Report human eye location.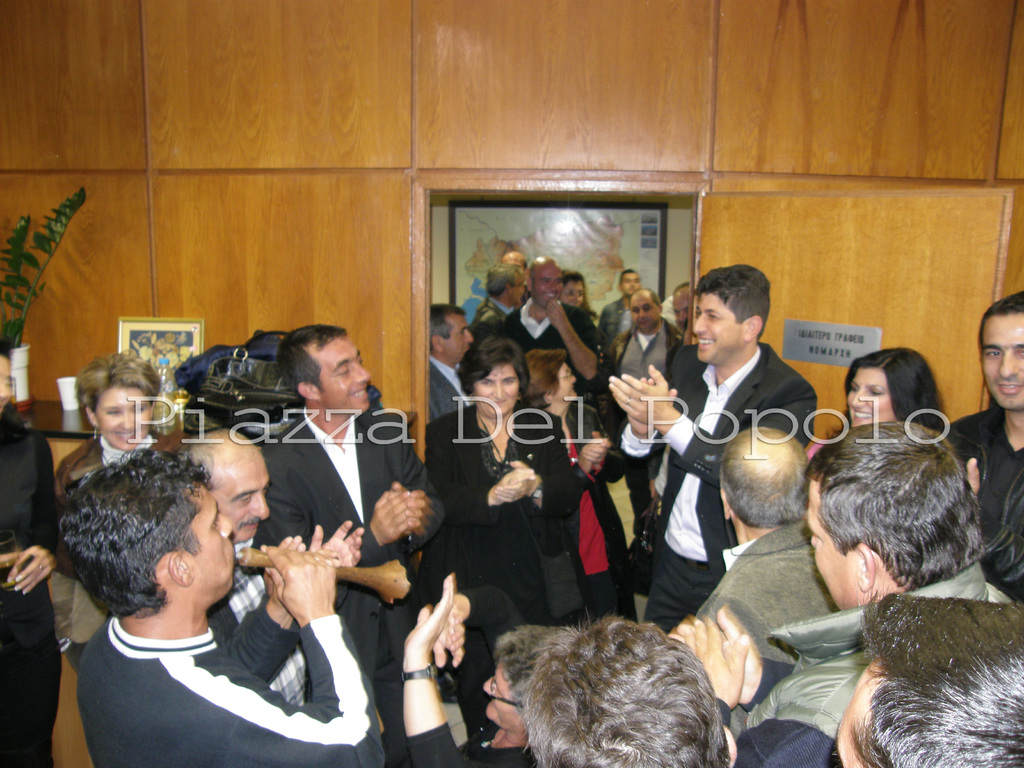
Report: <region>335, 362, 350, 378</region>.
